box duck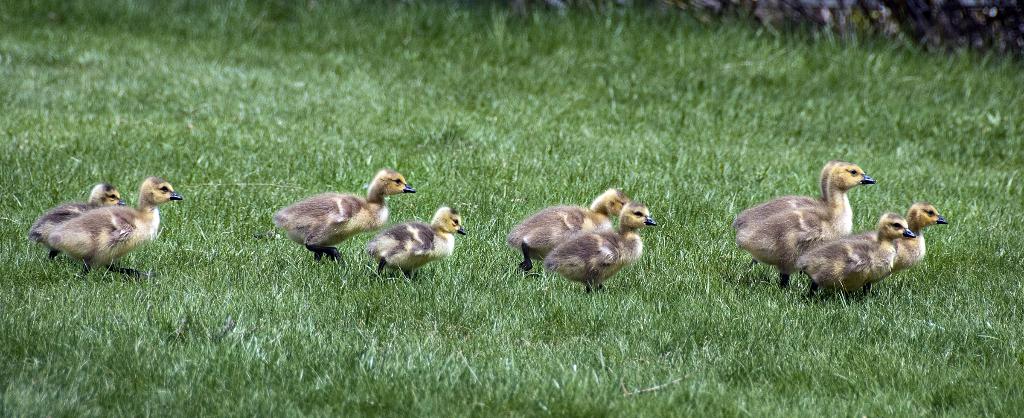
<box>737,158,872,287</box>
